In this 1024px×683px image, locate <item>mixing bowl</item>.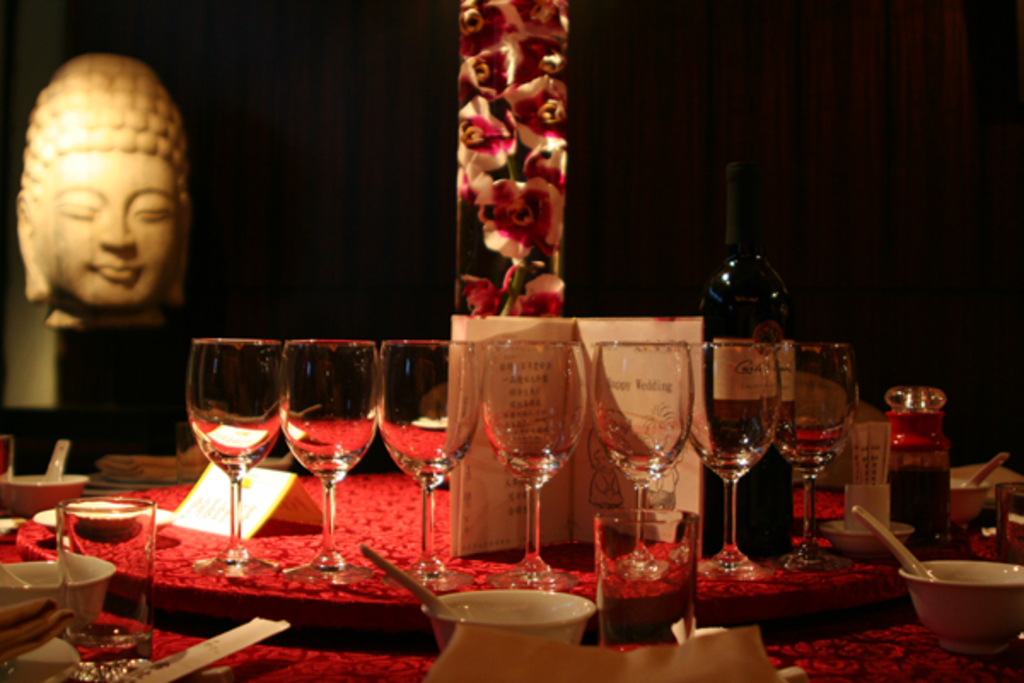
Bounding box: (423,587,594,649).
